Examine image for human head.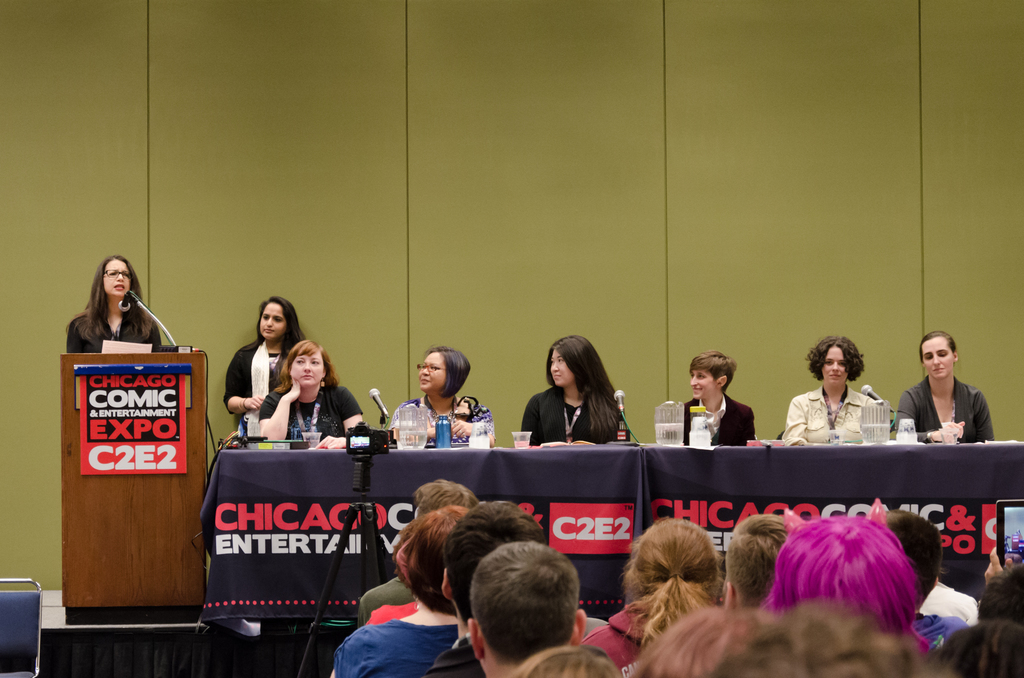
Examination result: {"x1": 411, "y1": 479, "x2": 479, "y2": 522}.
